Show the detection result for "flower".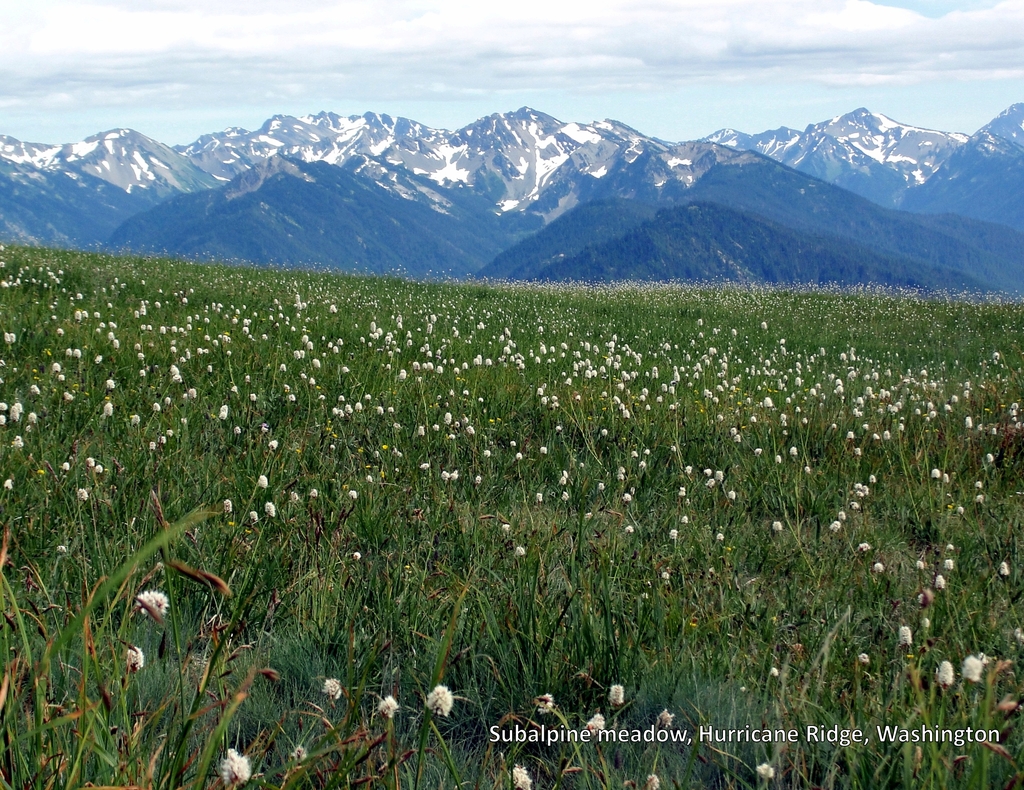
x1=137, y1=592, x2=168, y2=614.
